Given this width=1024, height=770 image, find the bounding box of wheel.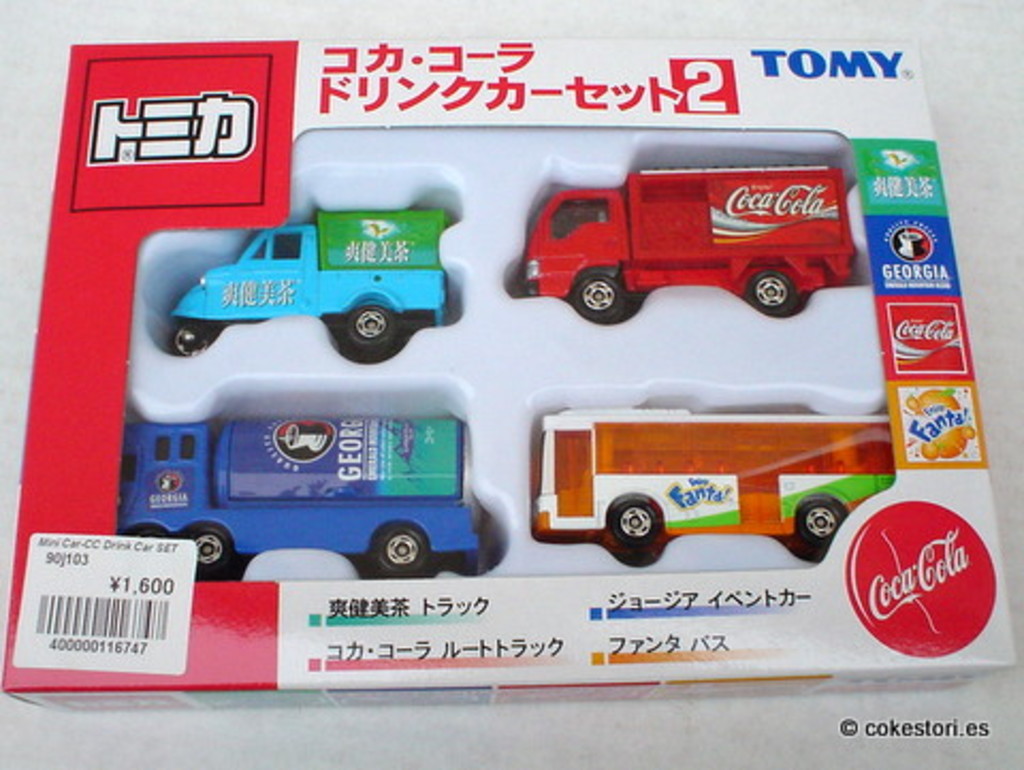
bbox=(194, 529, 233, 567).
